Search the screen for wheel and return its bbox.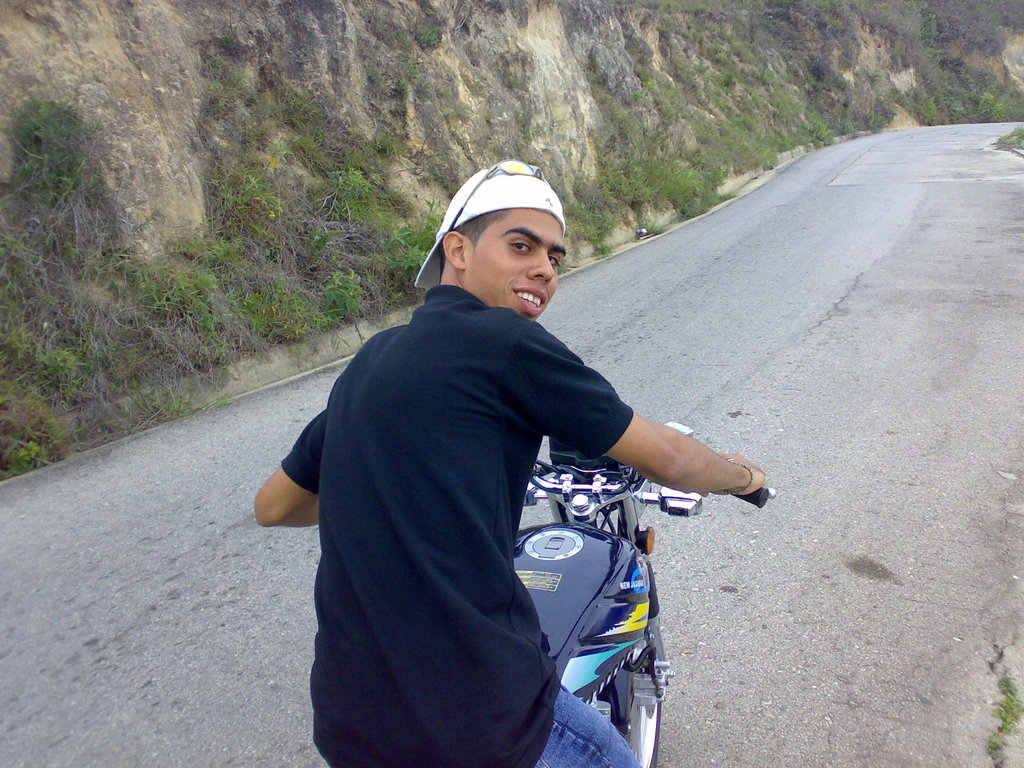
Found: (592, 627, 669, 767).
